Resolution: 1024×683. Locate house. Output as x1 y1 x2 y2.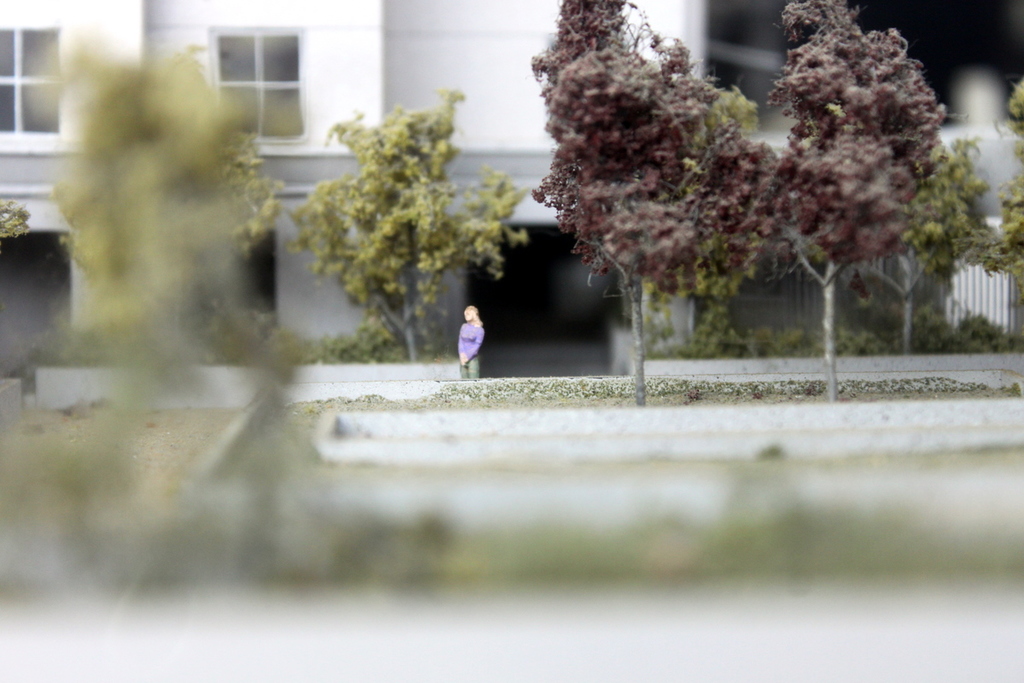
627 0 872 360.
